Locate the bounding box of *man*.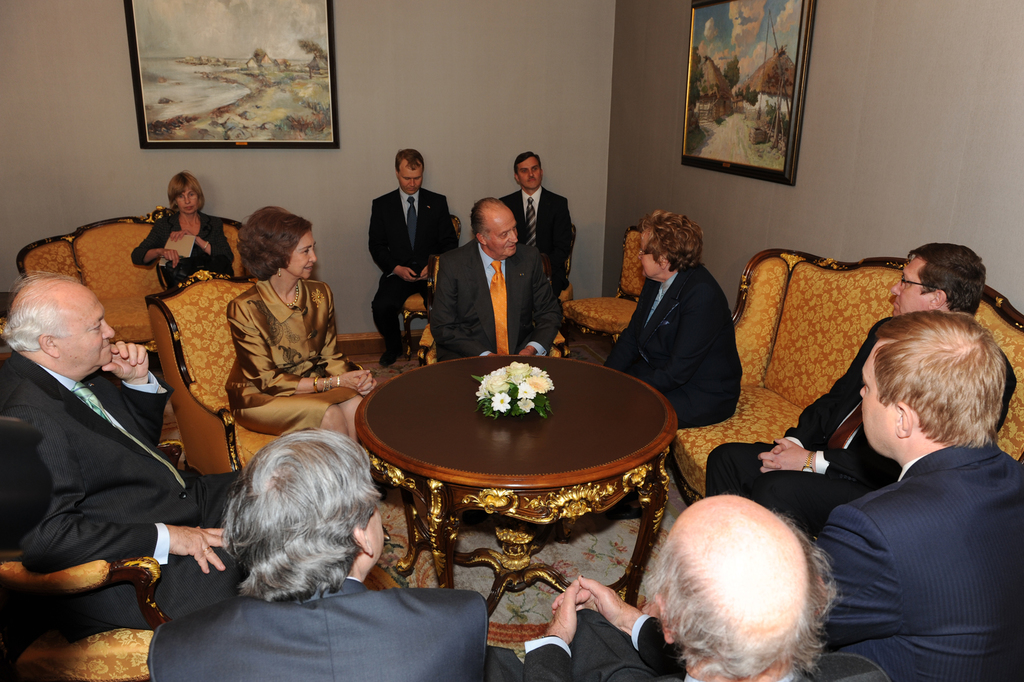
Bounding box: (x1=360, y1=145, x2=461, y2=367).
